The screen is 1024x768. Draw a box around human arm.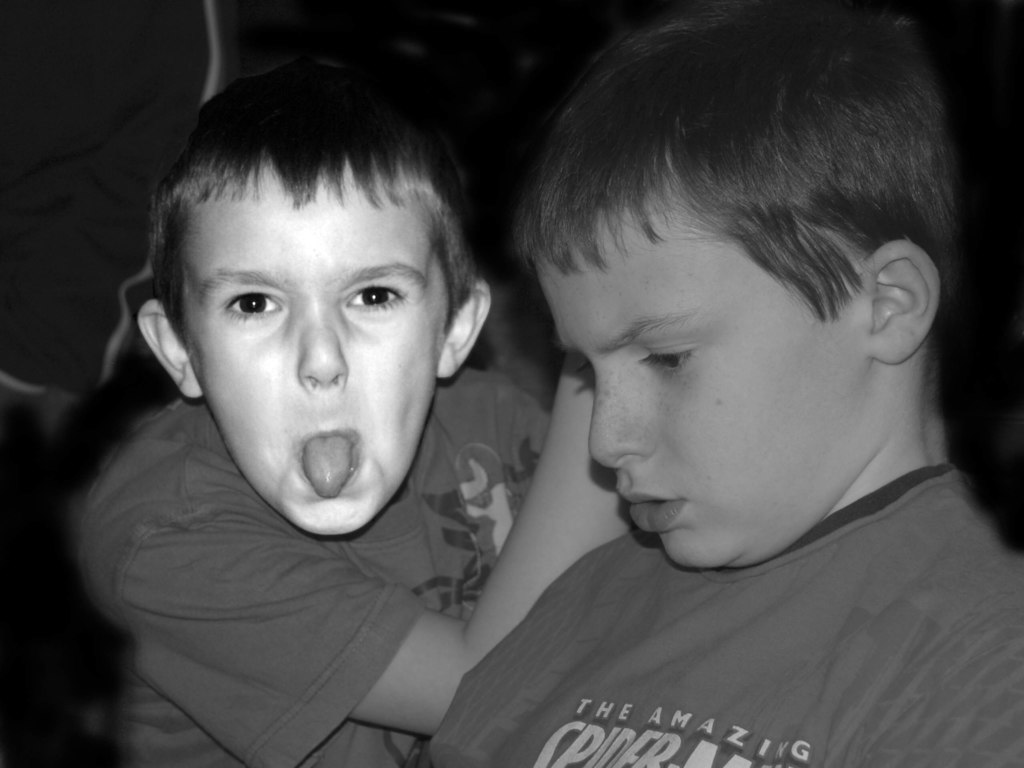
detection(83, 350, 631, 739).
